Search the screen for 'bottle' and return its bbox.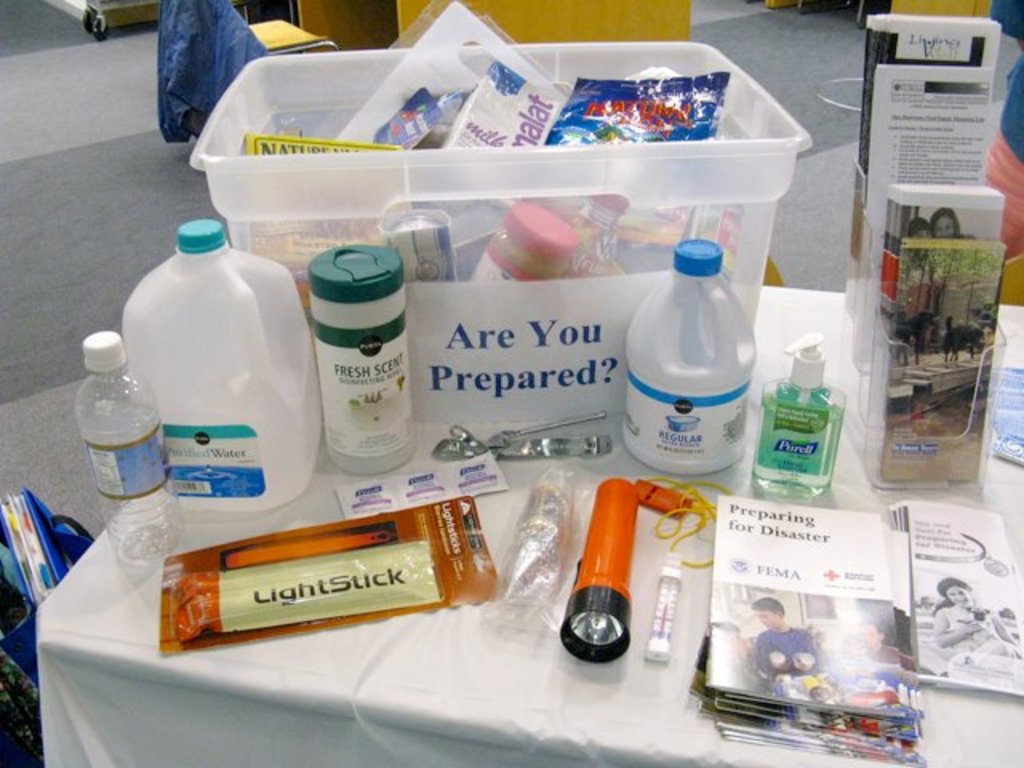
Found: [619, 232, 757, 482].
